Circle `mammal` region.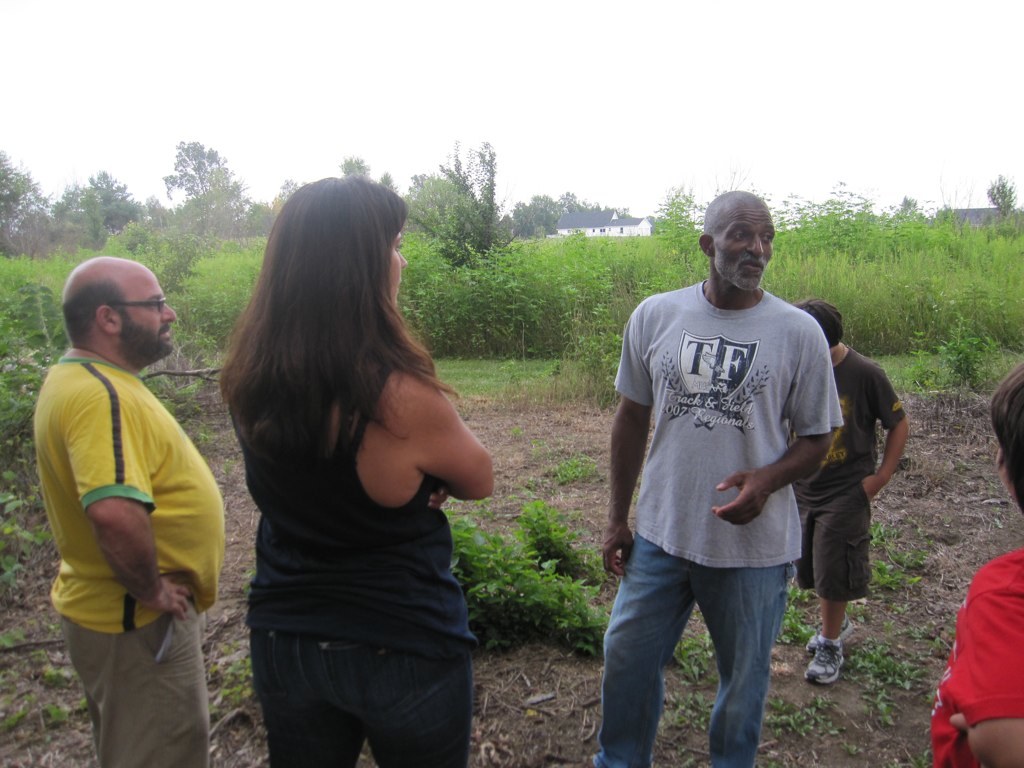
Region: <box>189,174,513,725</box>.
